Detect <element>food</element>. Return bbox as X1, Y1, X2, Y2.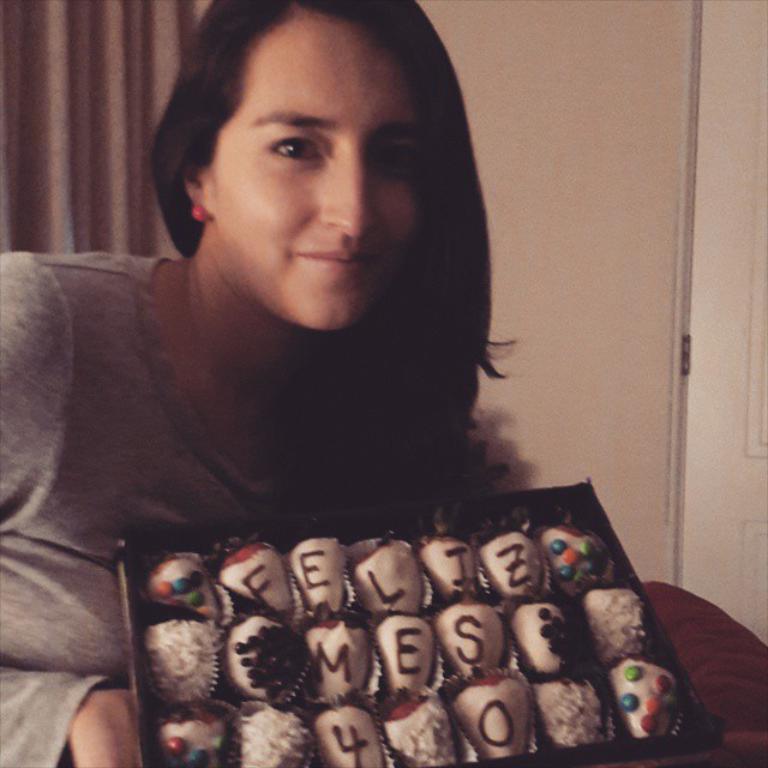
223, 611, 308, 713.
